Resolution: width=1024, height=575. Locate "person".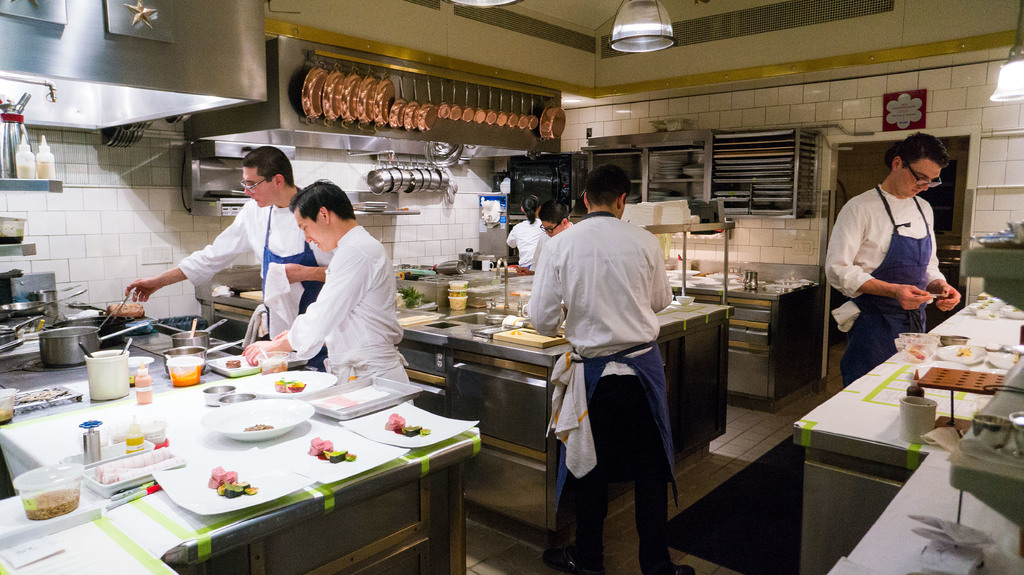
(x1=502, y1=192, x2=540, y2=269).
